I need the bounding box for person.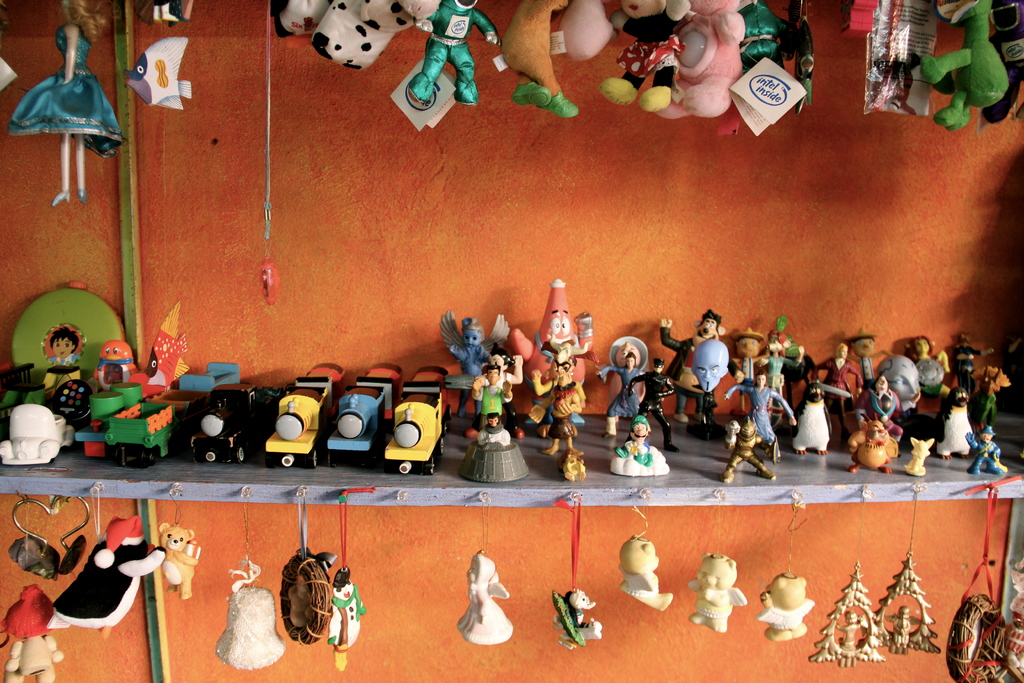
Here it is: 881, 604, 922, 646.
